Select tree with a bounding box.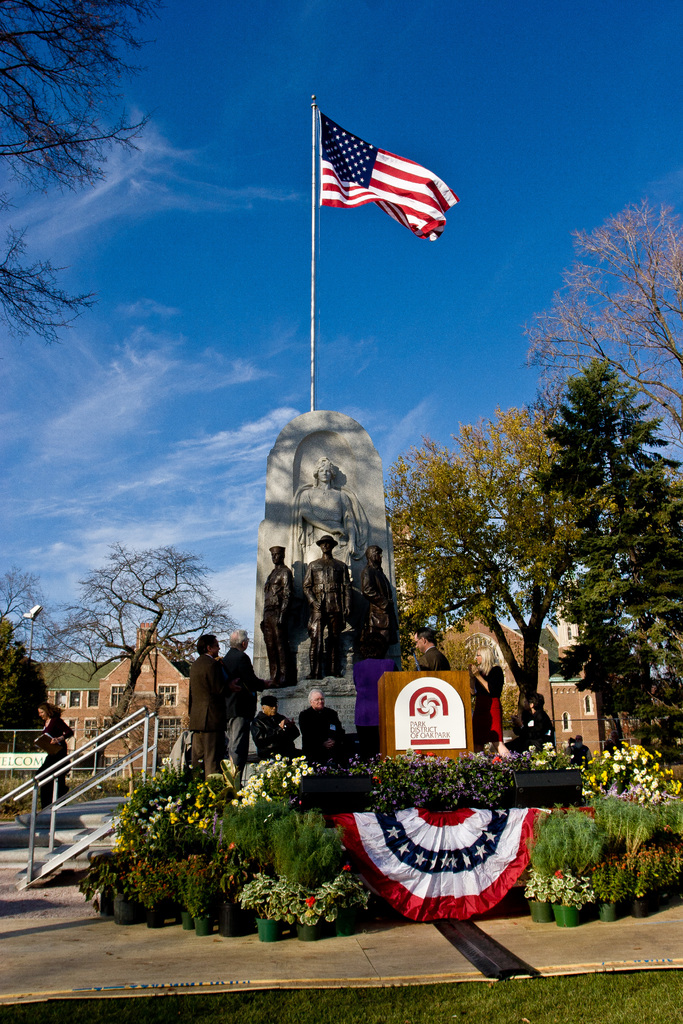
rect(0, 617, 51, 750).
